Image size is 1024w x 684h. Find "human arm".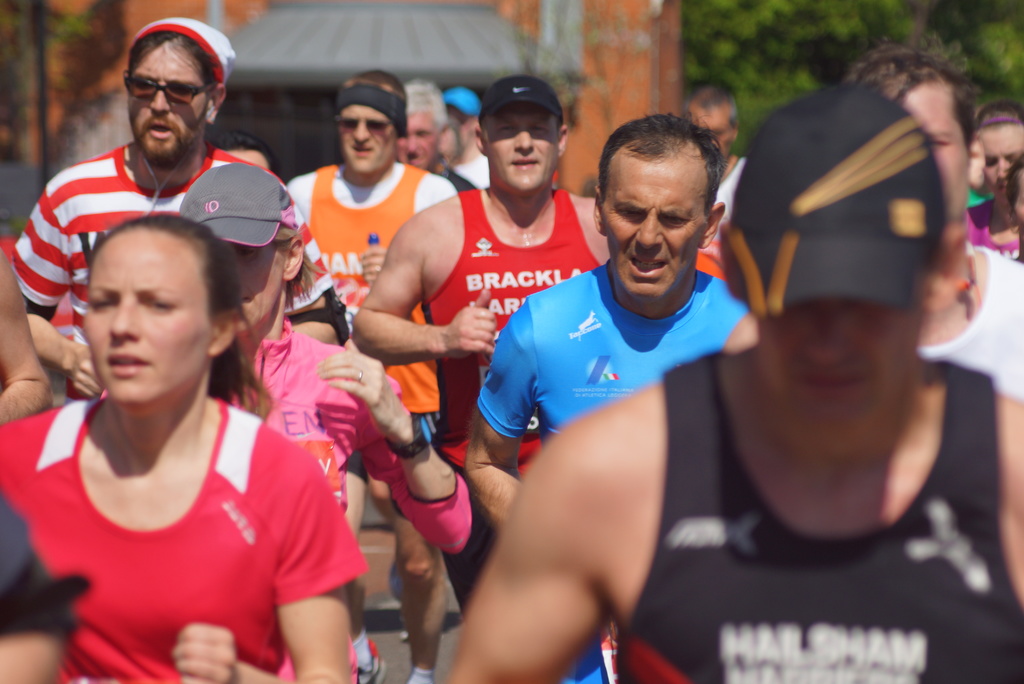
box=[350, 221, 497, 362].
